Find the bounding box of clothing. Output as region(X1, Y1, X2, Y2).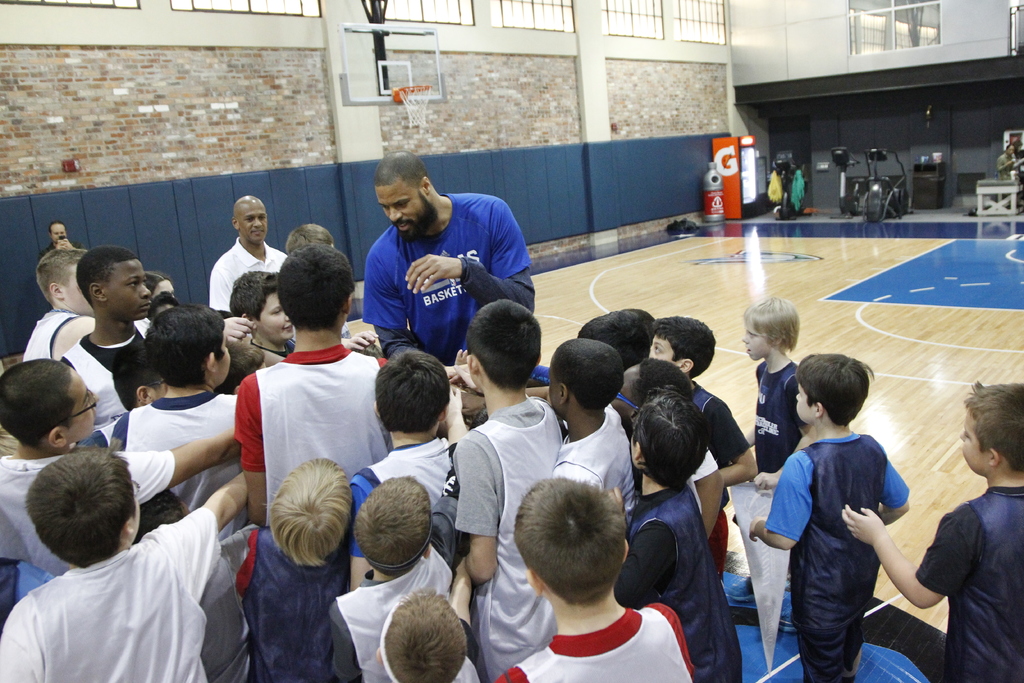
region(436, 619, 489, 682).
